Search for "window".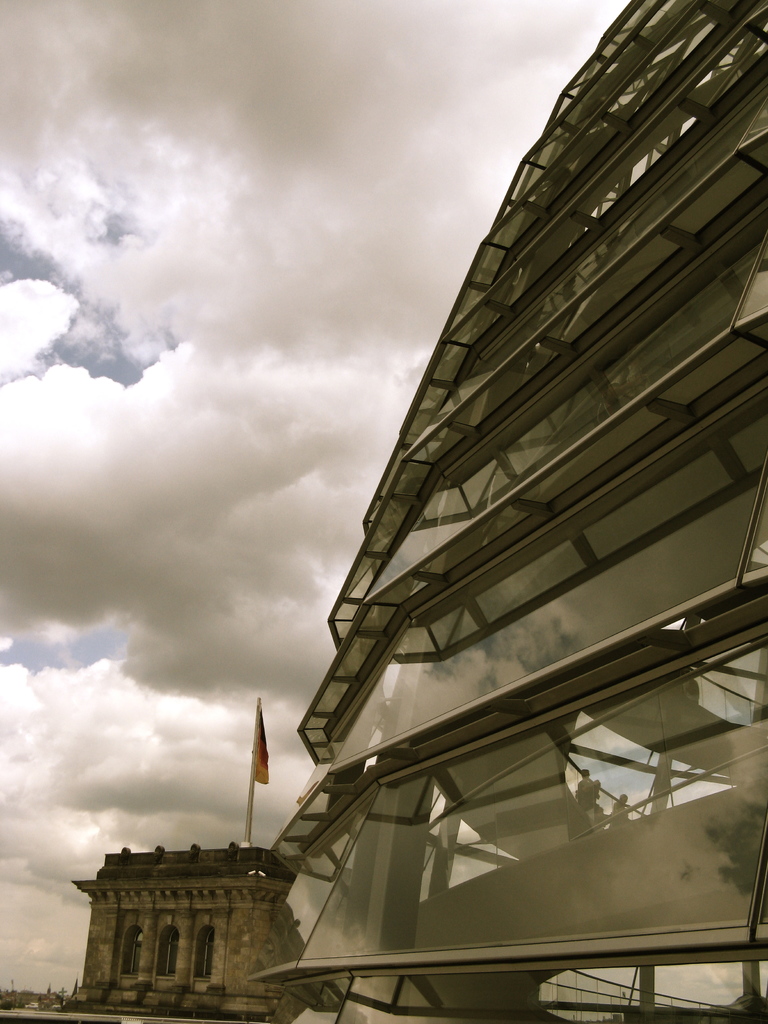
Found at locate(156, 915, 186, 979).
